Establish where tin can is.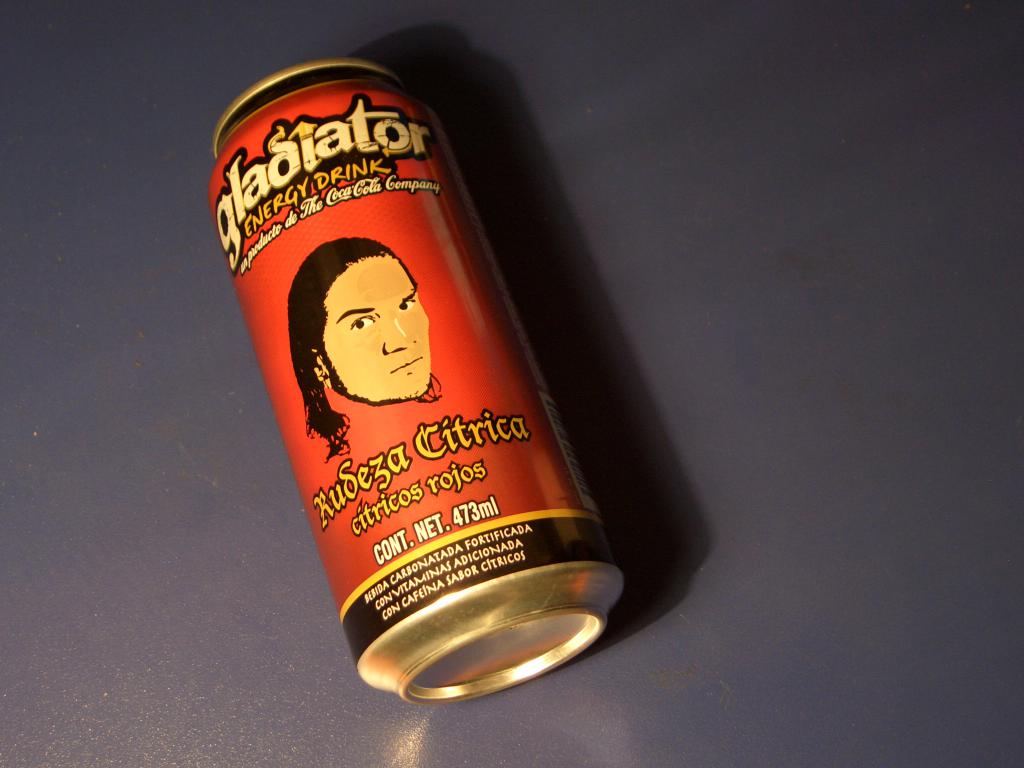
Established at 207 58 625 706.
